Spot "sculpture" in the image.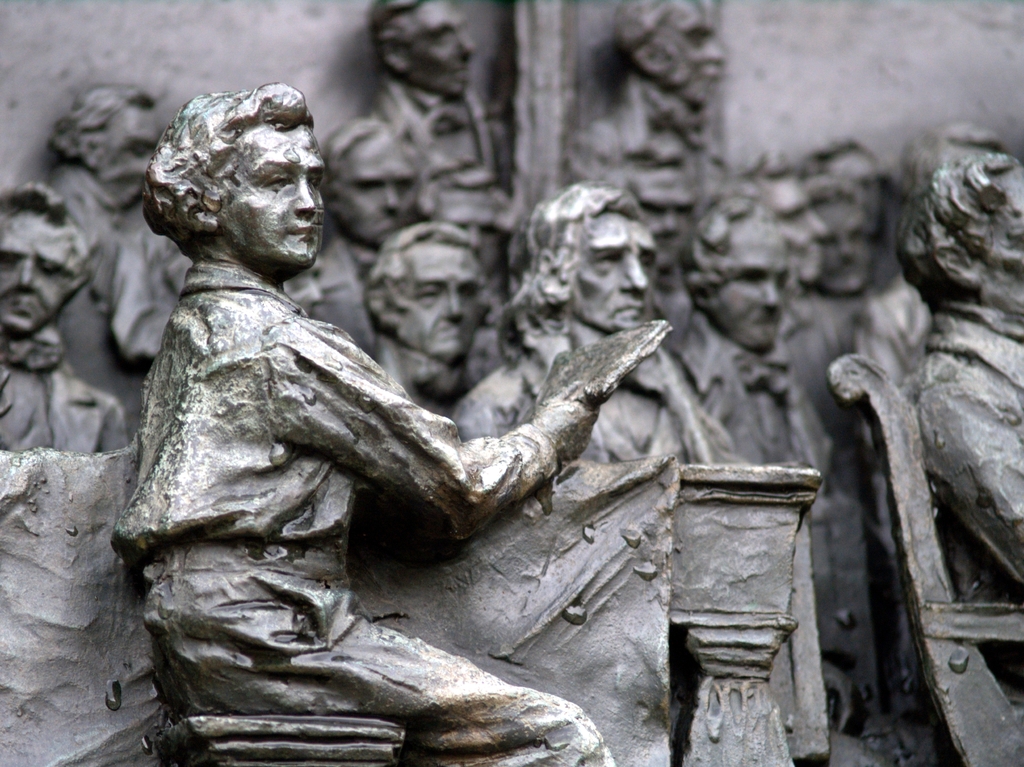
"sculpture" found at 376,207,488,426.
